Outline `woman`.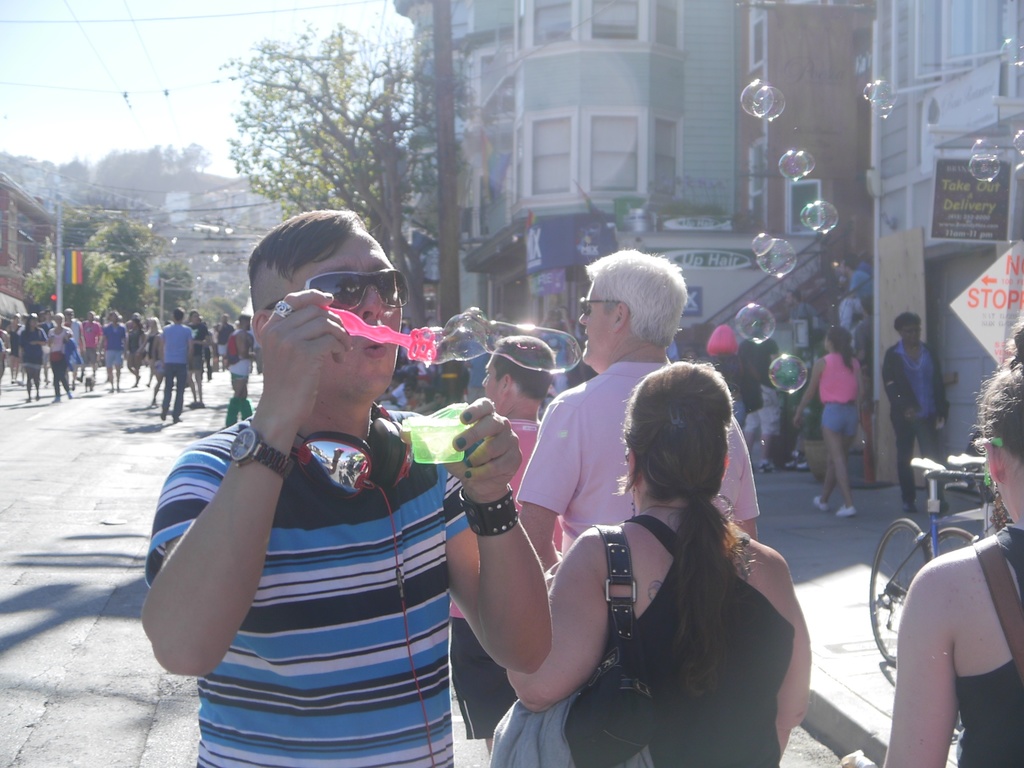
Outline: l=886, t=321, r=1023, b=767.
